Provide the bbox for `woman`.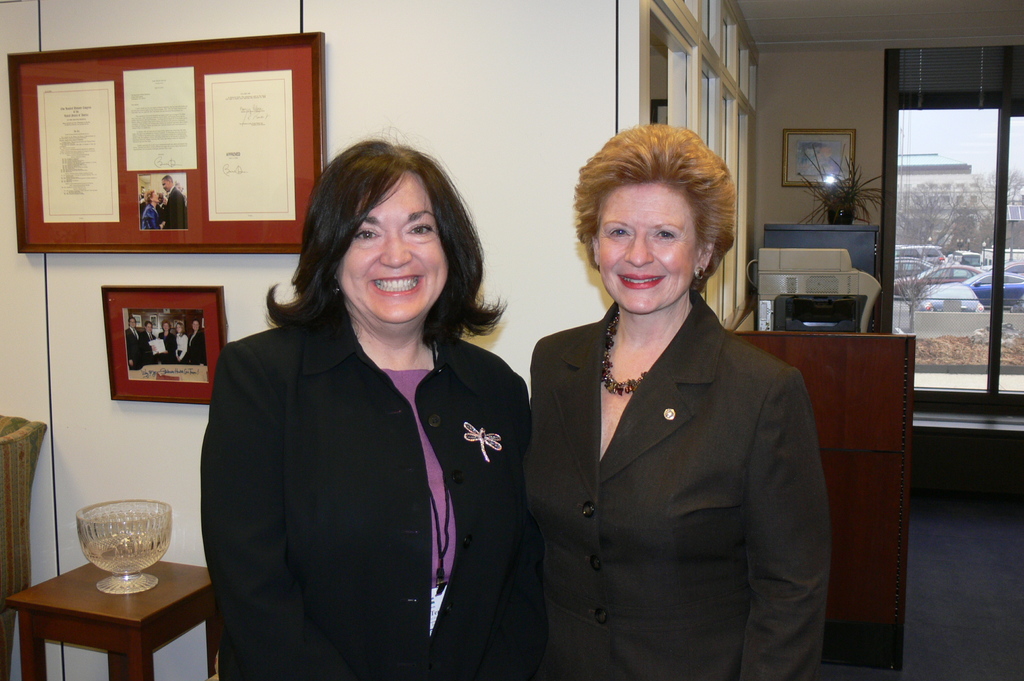
{"left": 510, "top": 143, "right": 824, "bottom": 680}.
